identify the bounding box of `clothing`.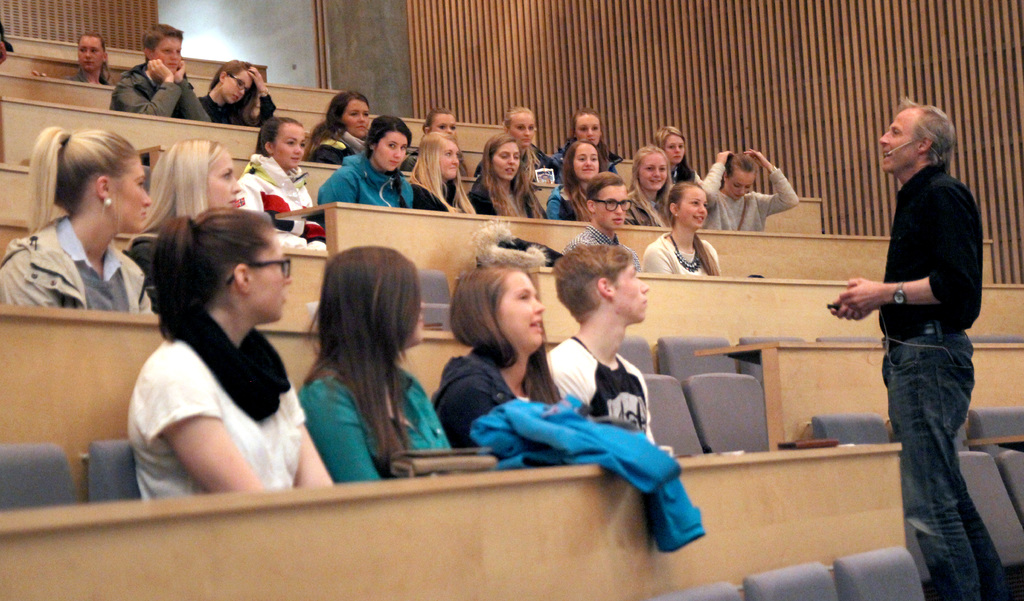
463:189:548:212.
